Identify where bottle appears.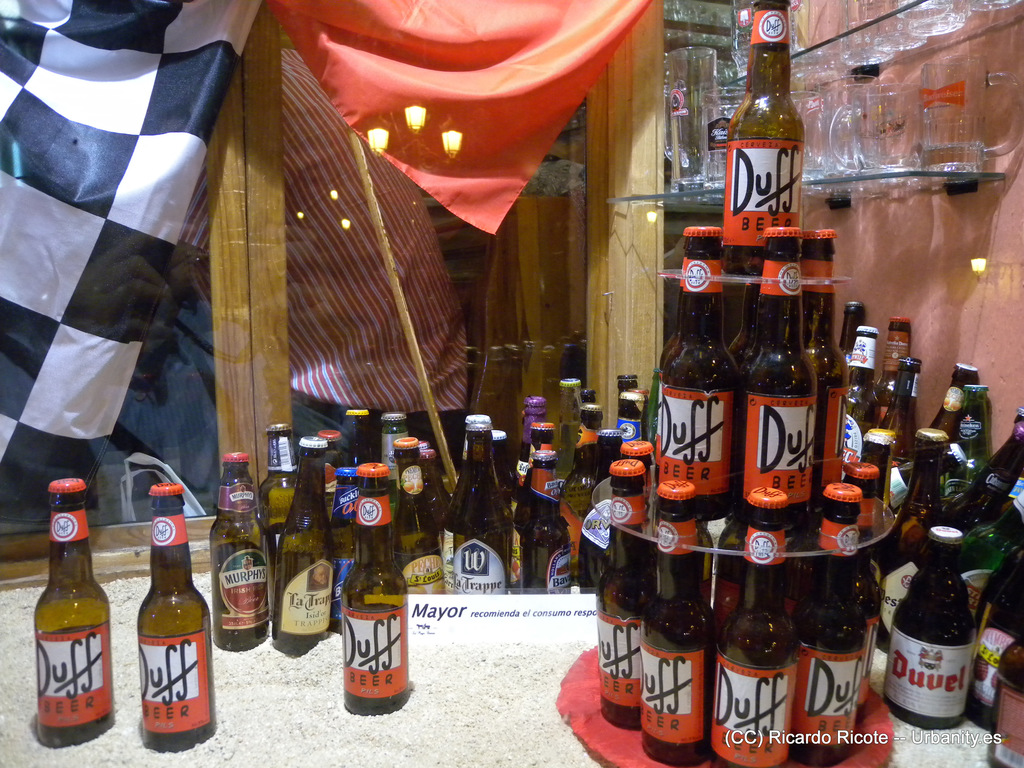
Appears at 339,407,376,467.
